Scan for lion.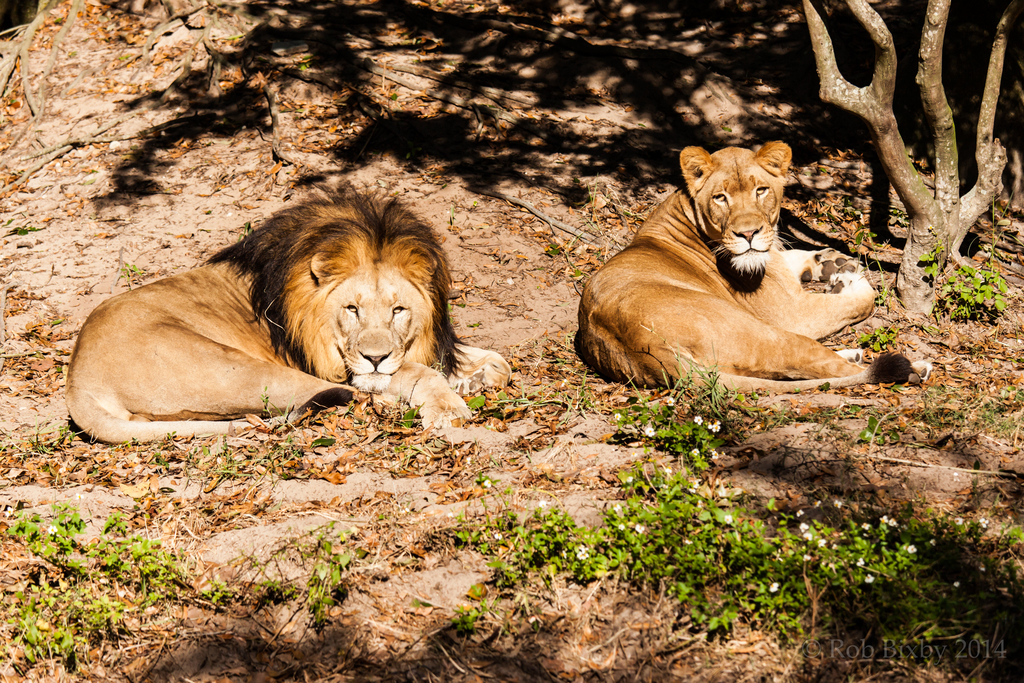
Scan result: 568:143:934:389.
